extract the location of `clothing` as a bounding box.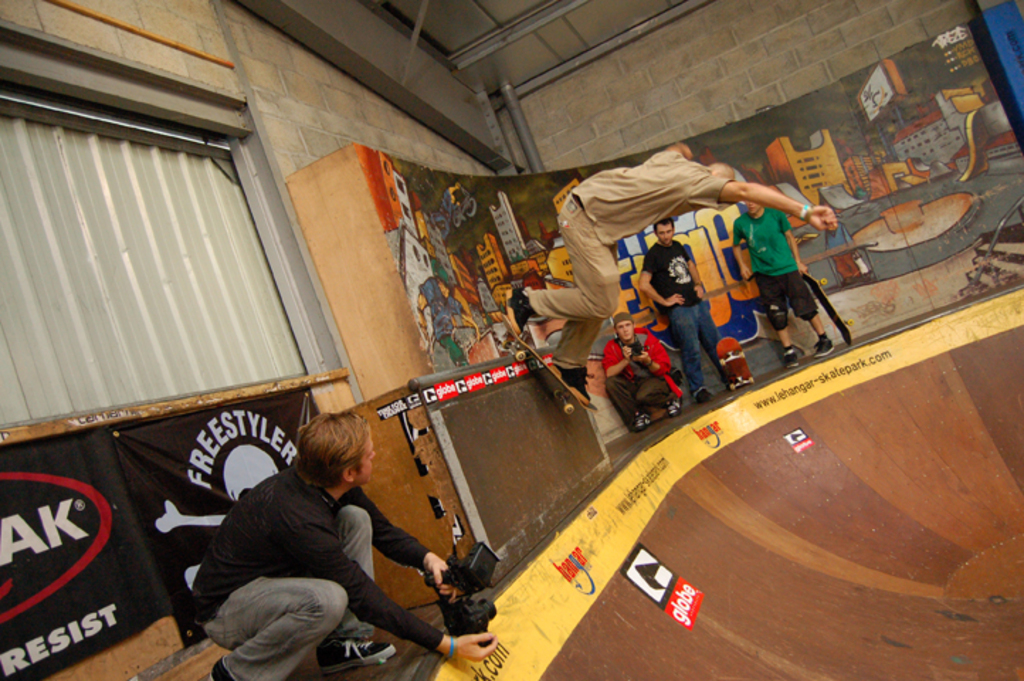
[603,326,682,428].
